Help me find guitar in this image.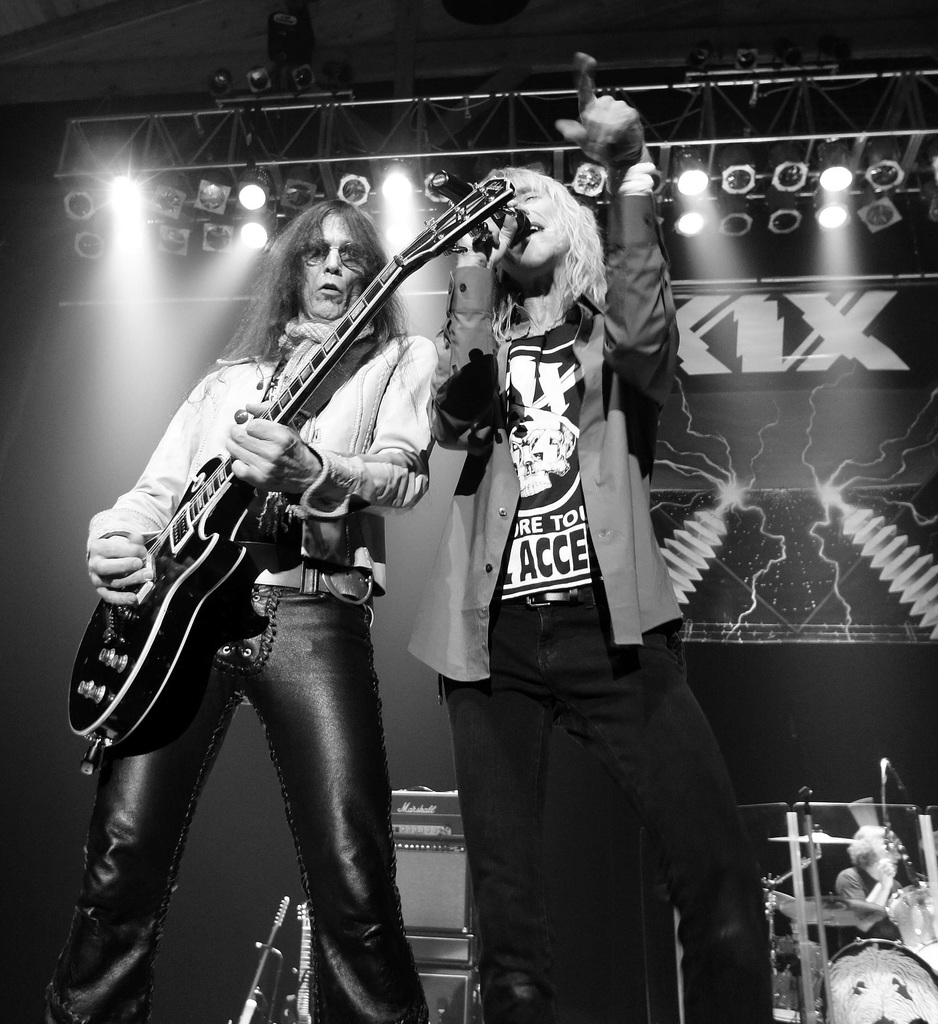
Found it: <bbox>59, 169, 516, 756</bbox>.
